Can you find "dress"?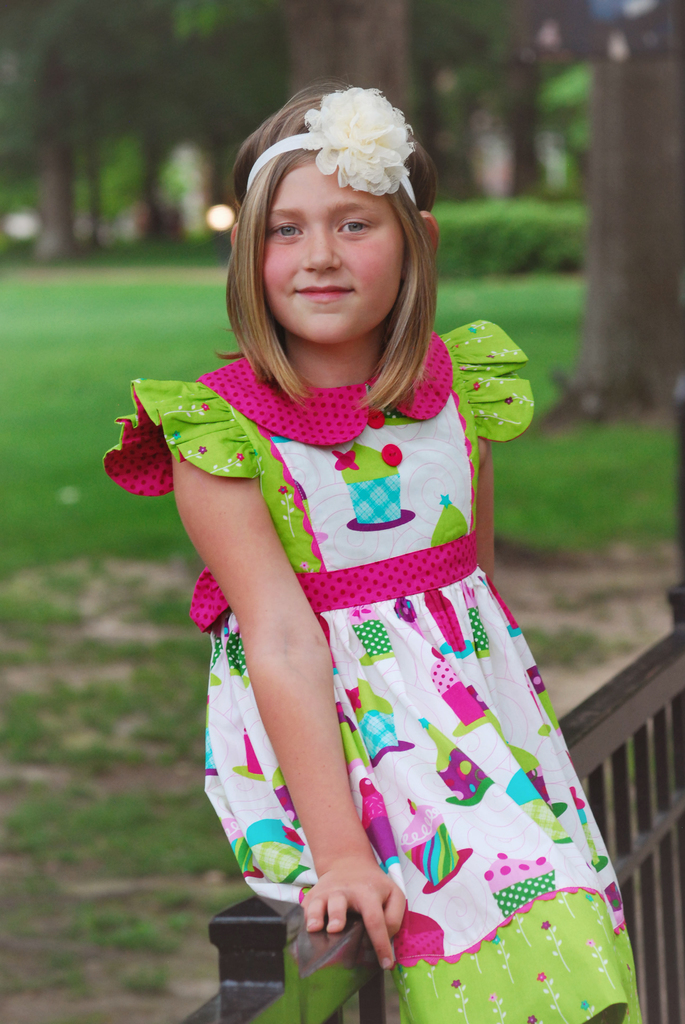
Yes, bounding box: select_region(102, 316, 639, 1023).
